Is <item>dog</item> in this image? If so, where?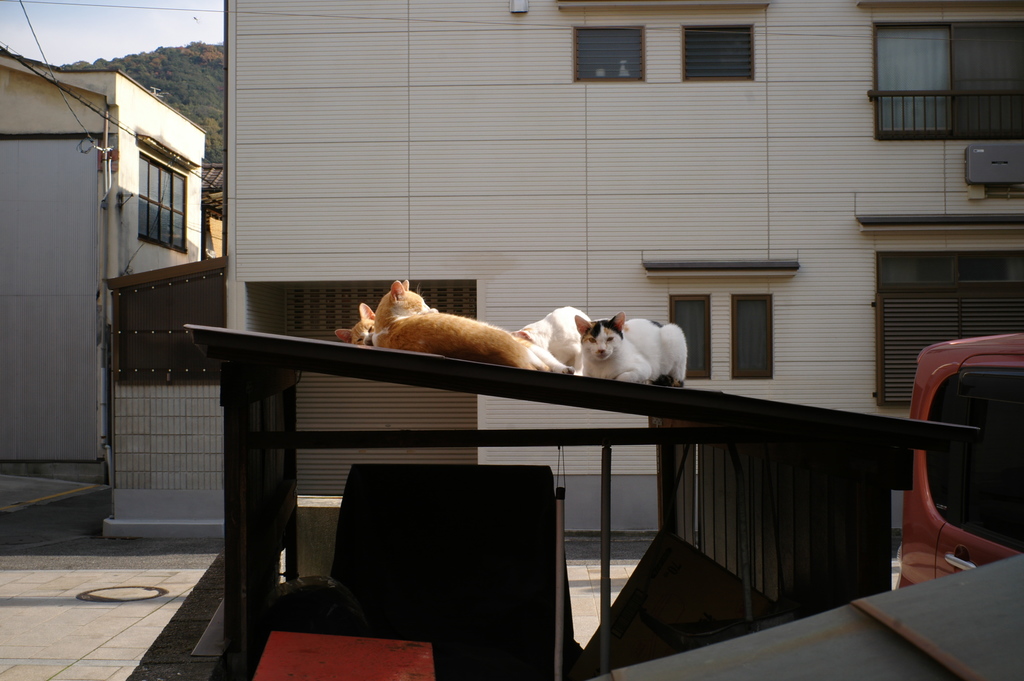
Yes, at x1=372 y1=274 x2=575 y2=375.
